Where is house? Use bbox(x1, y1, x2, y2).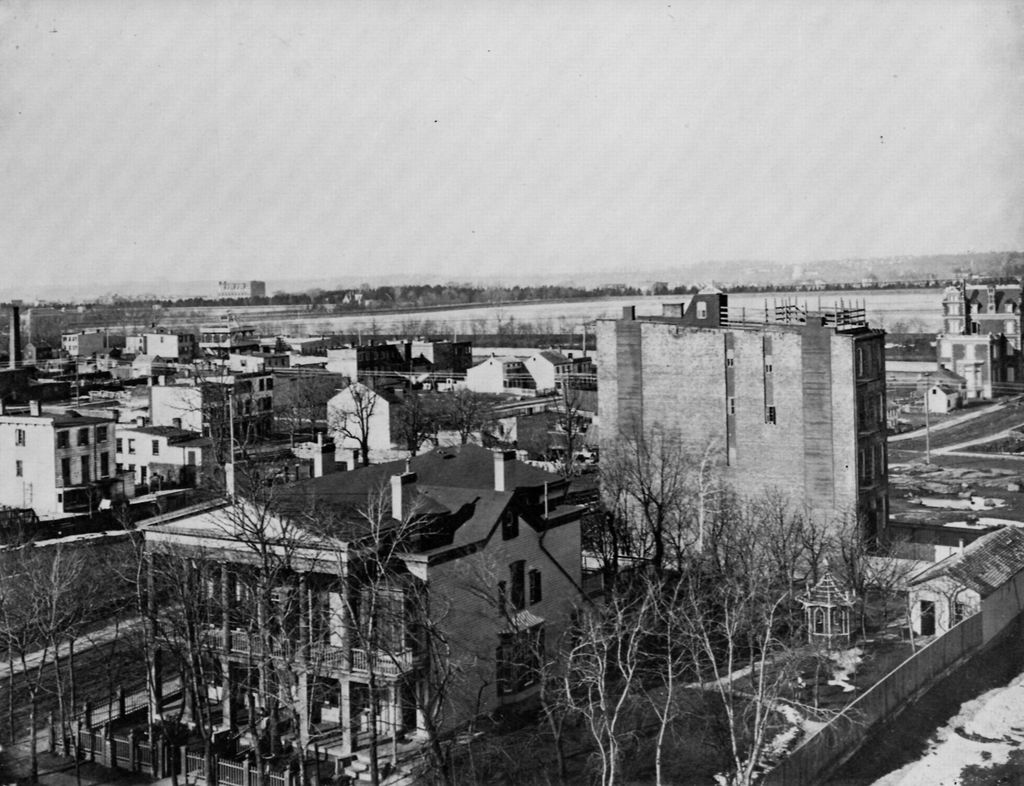
bbox(331, 381, 417, 473).
